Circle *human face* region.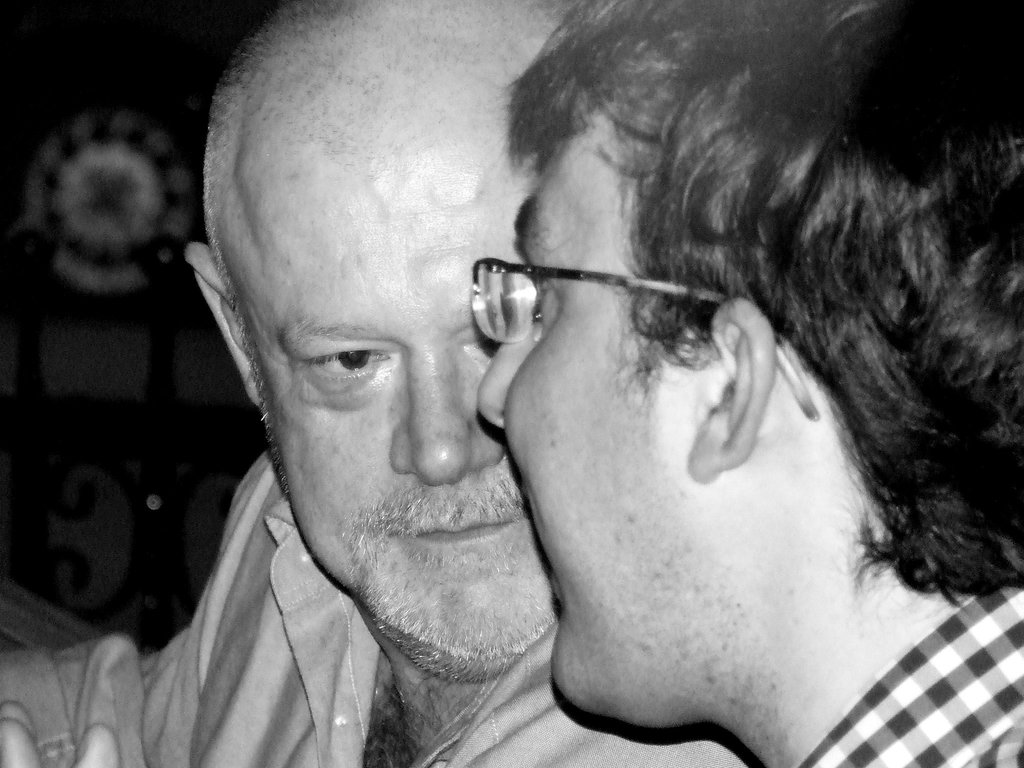
Region: [259,149,547,666].
